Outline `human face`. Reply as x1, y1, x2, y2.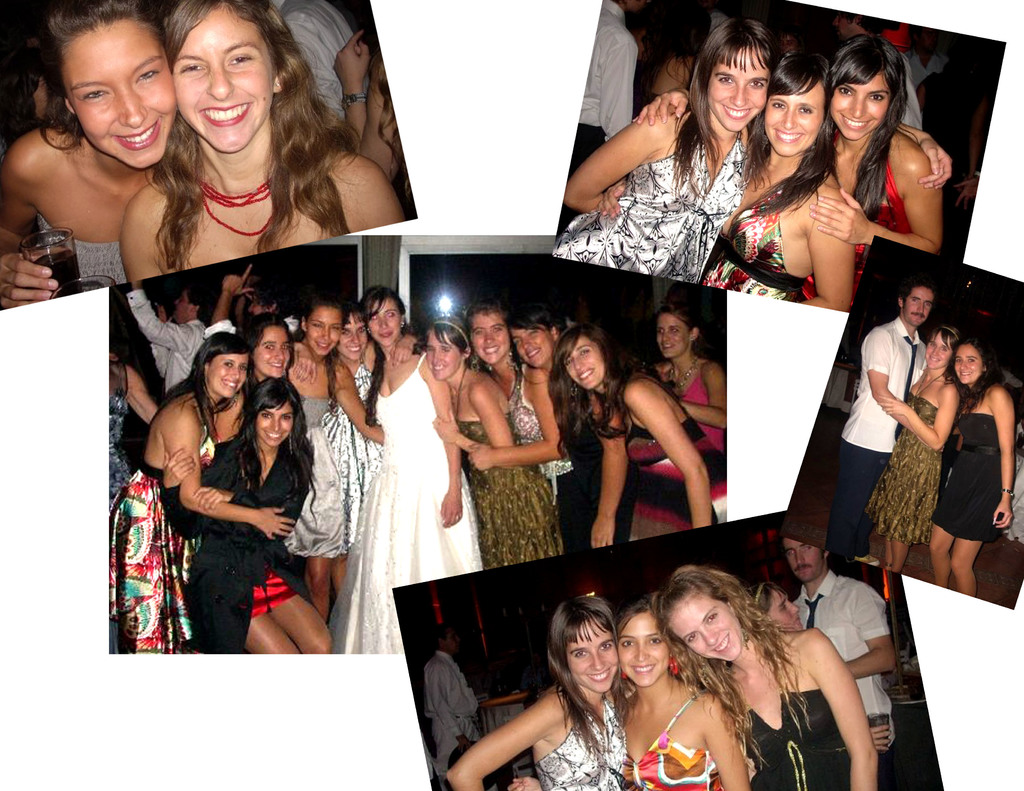
956, 342, 984, 382.
